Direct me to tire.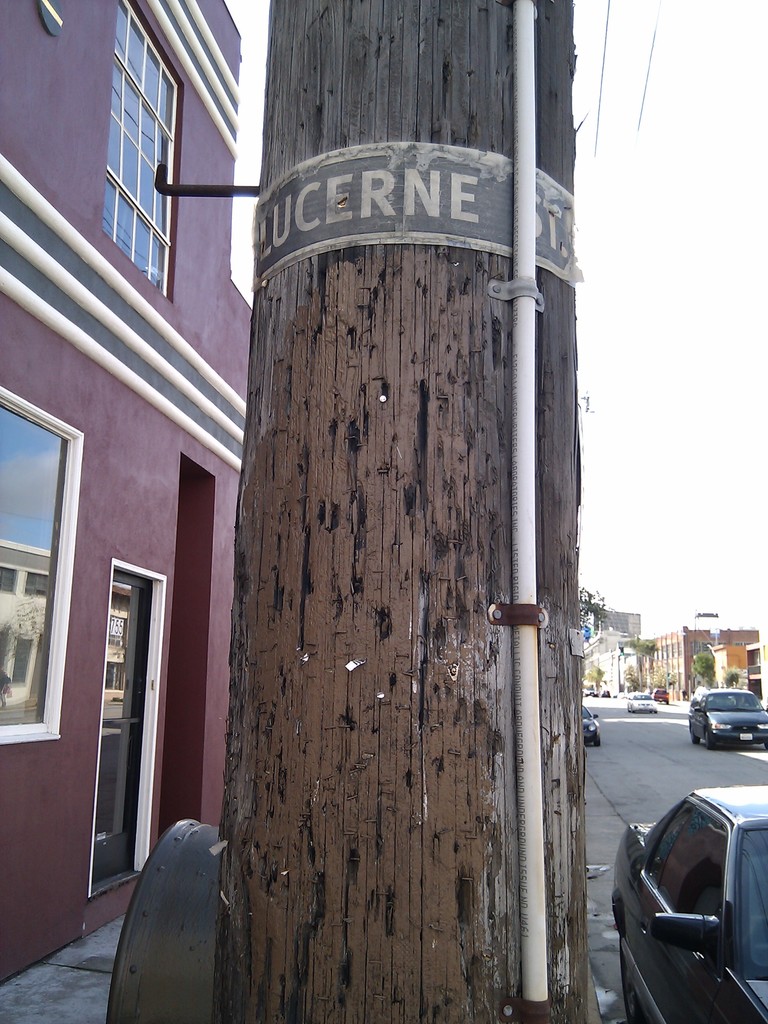
Direction: bbox=(689, 722, 701, 750).
